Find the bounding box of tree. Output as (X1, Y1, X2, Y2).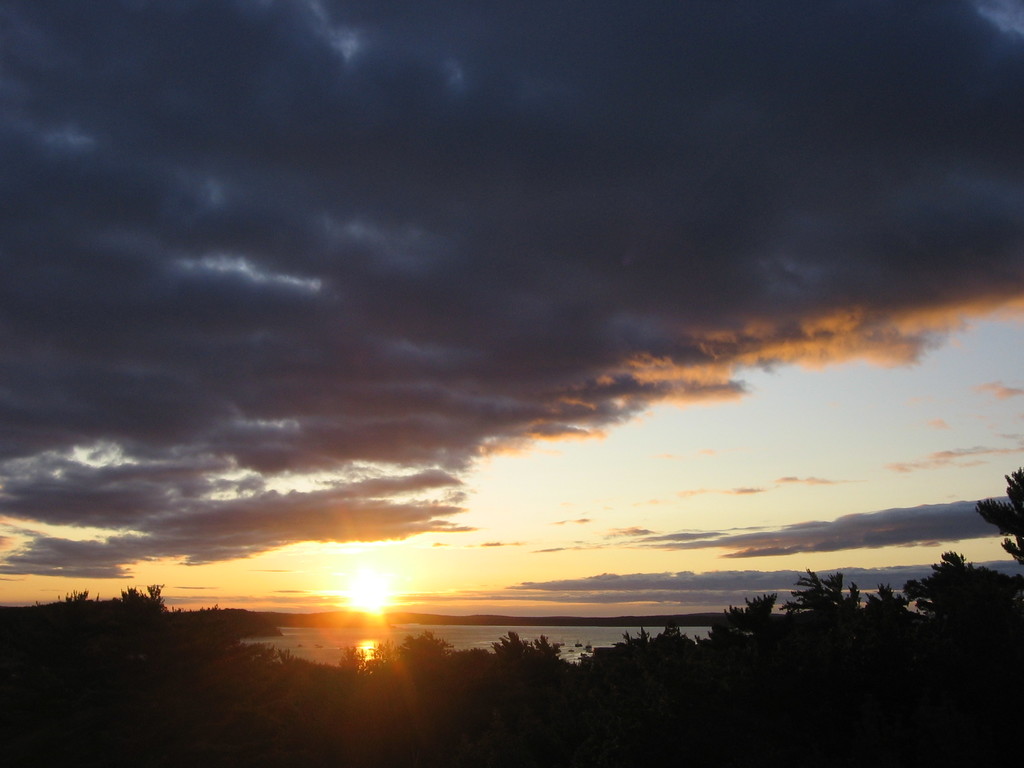
(975, 465, 1023, 568).
